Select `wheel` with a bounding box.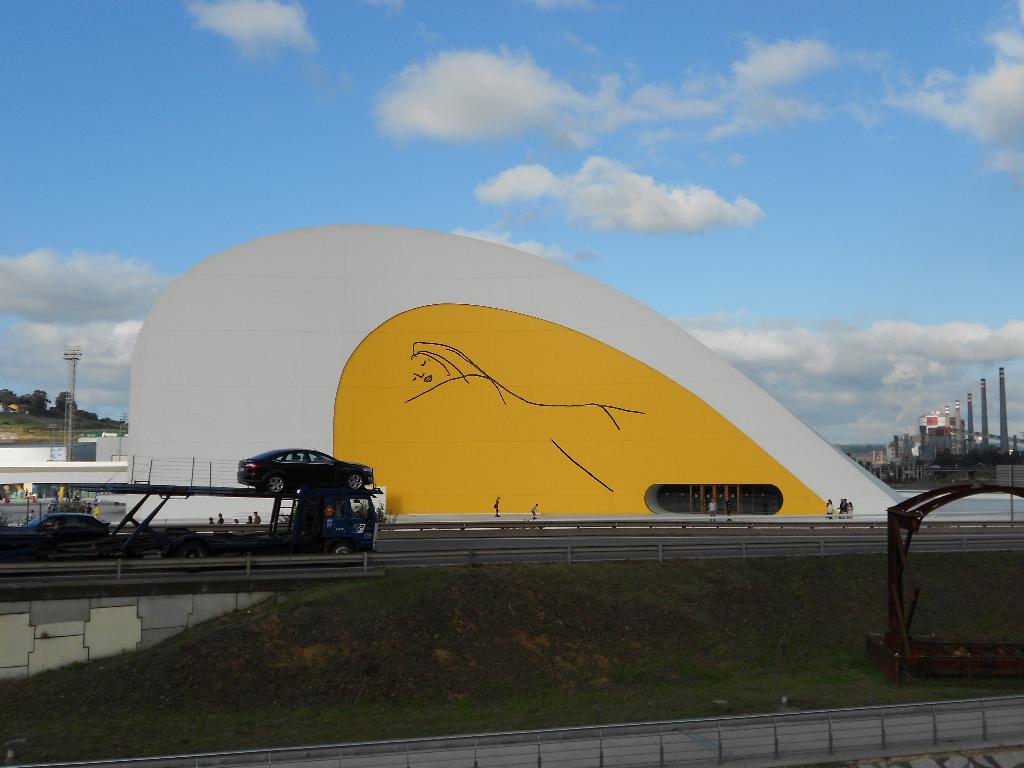
(x1=329, y1=542, x2=349, y2=554).
